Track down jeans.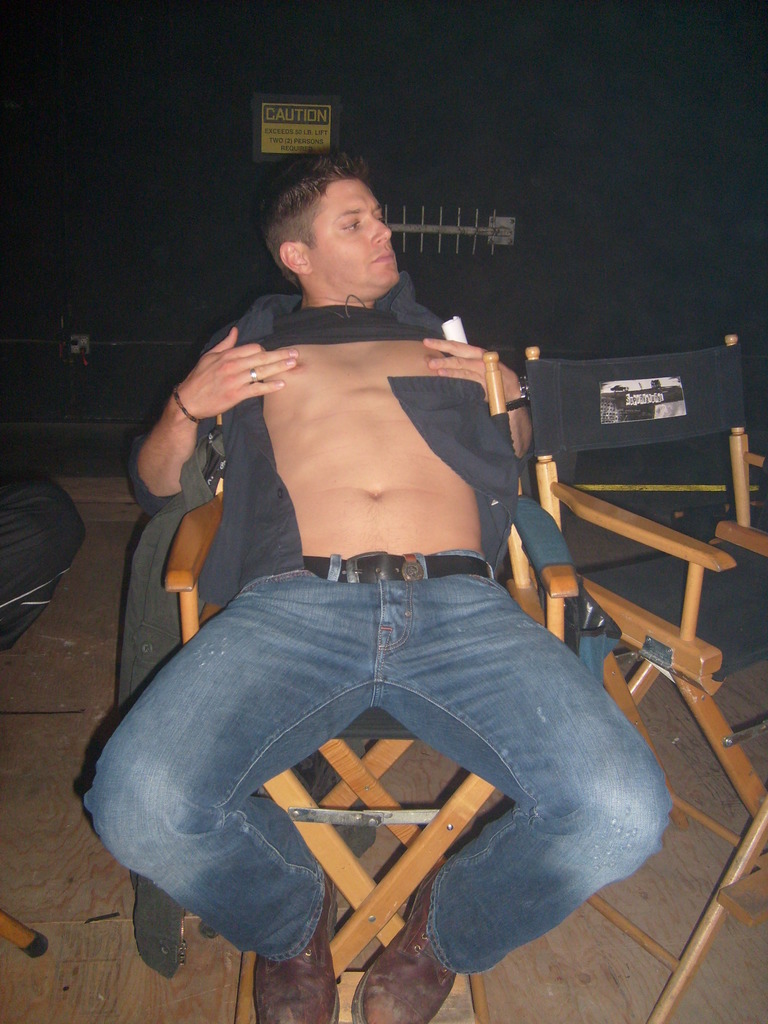
Tracked to BBox(75, 544, 673, 1004).
